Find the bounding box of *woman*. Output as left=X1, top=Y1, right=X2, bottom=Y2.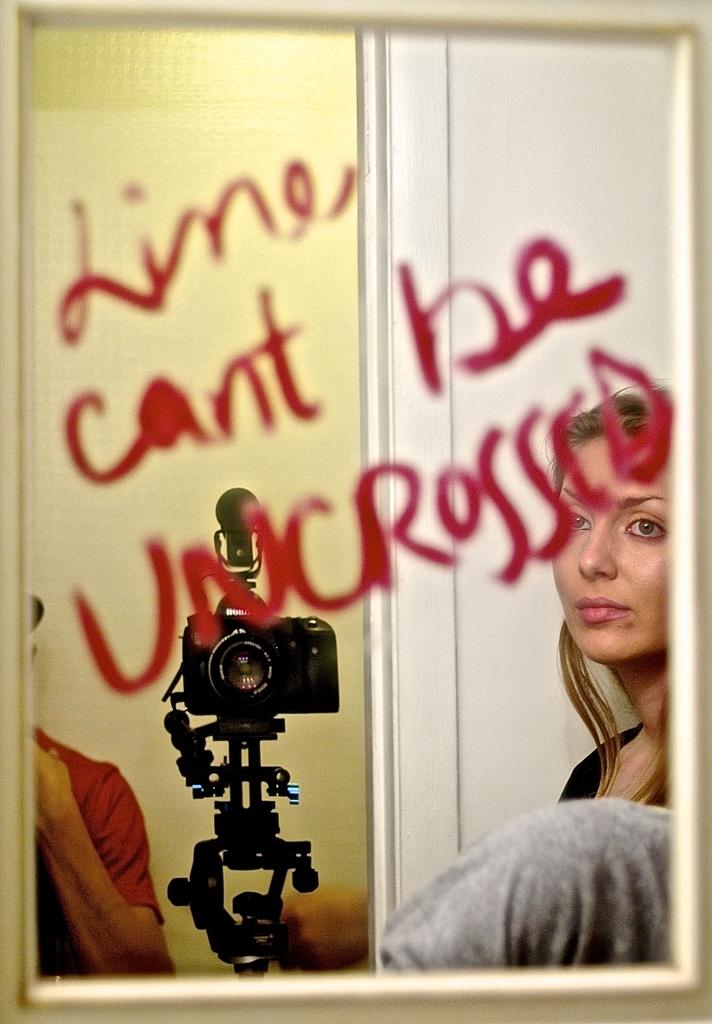
left=507, top=305, right=706, bottom=826.
